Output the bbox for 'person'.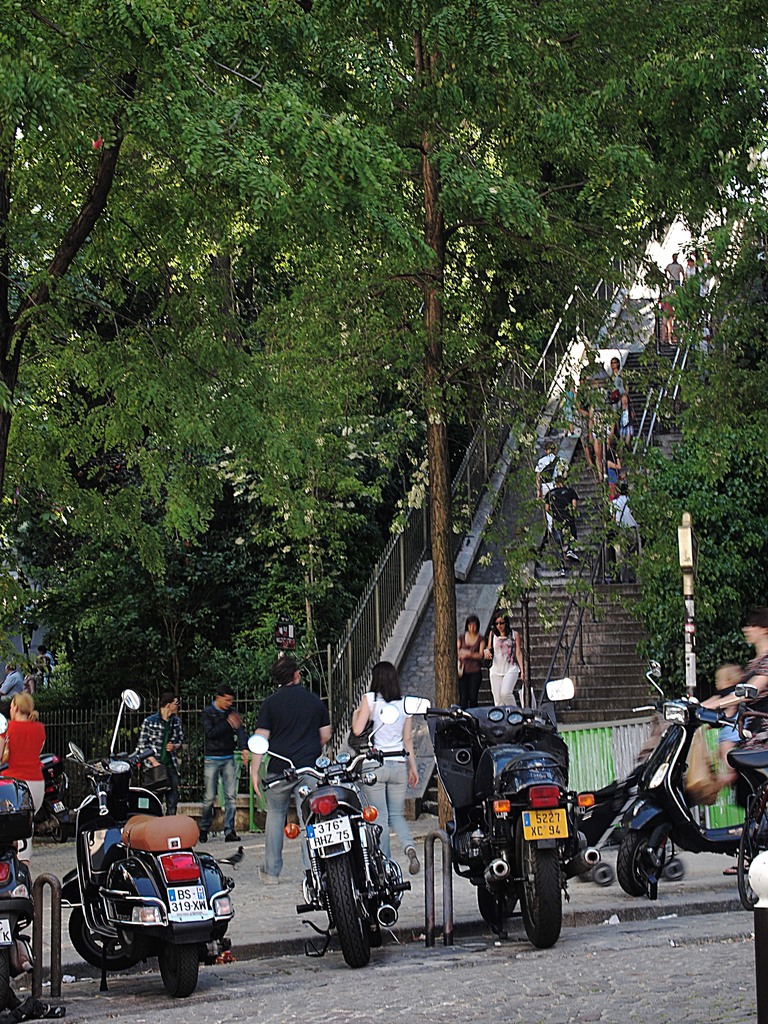
<bbox>133, 689, 184, 815</bbox>.
